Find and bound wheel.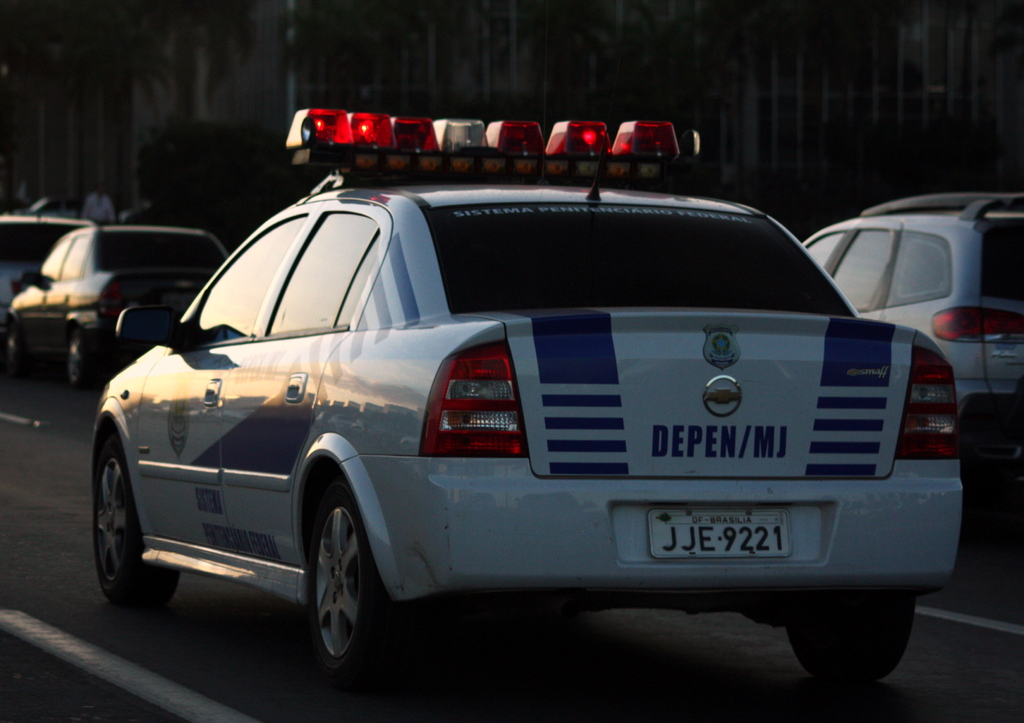
Bound: {"x1": 70, "y1": 333, "x2": 88, "y2": 390}.
